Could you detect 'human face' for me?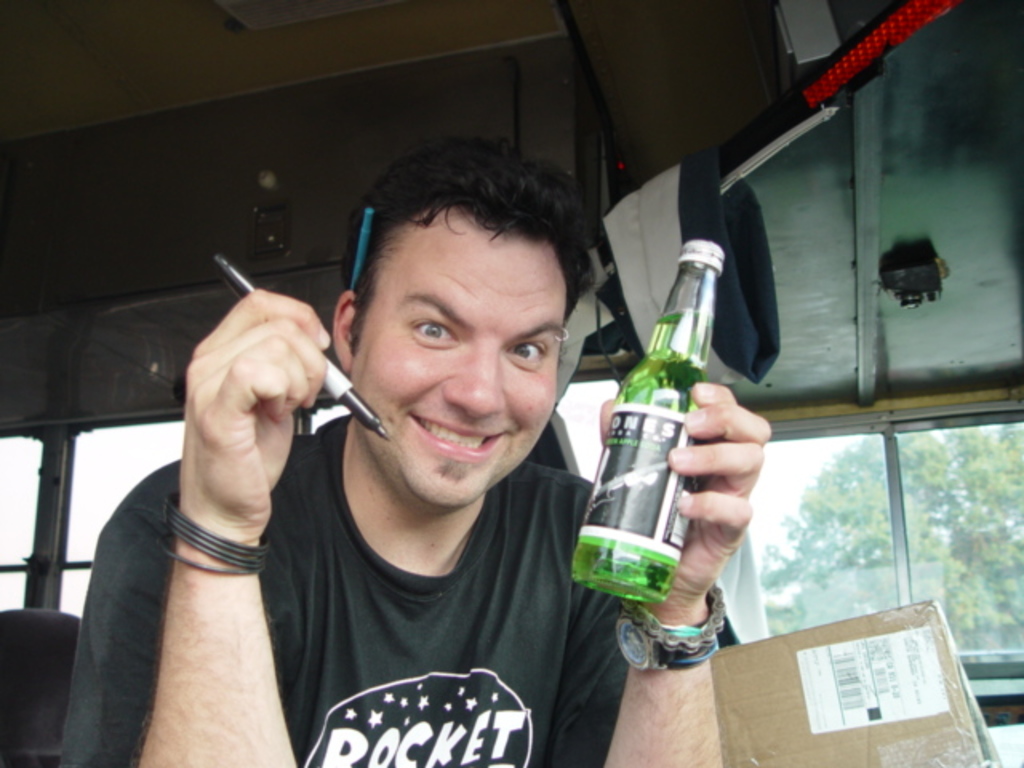
Detection result: left=341, top=200, right=571, bottom=504.
